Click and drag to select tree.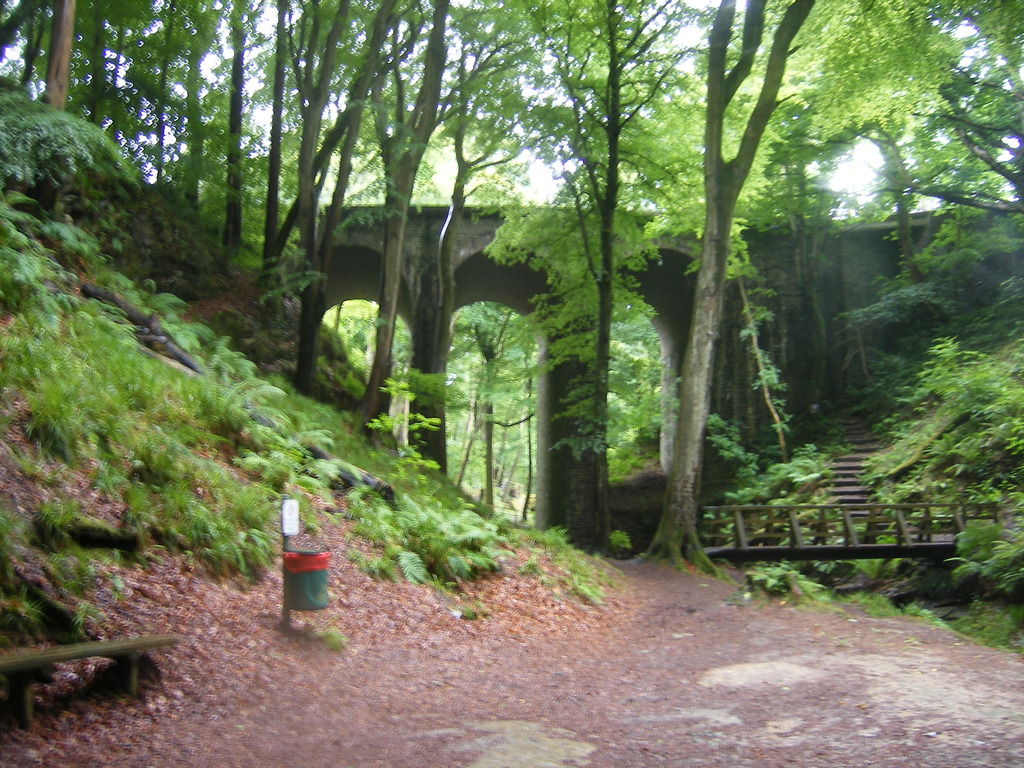
Selection: region(401, 278, 536, 532).
